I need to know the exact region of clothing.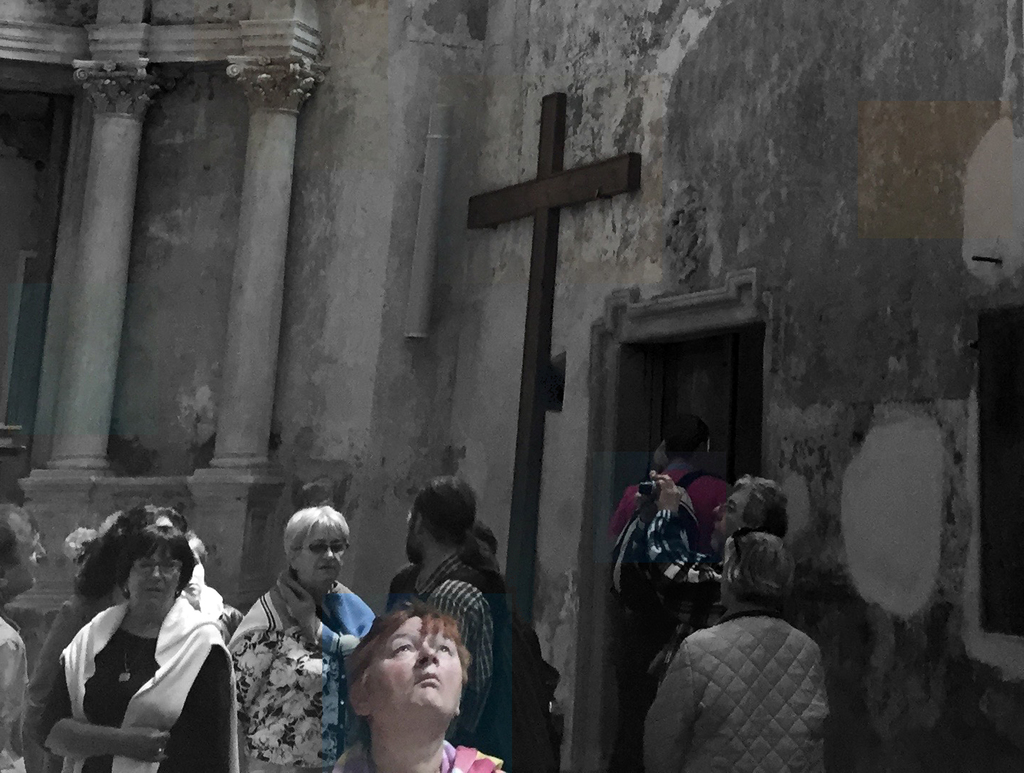
Region: Rect(0, 616, 37, 772).
